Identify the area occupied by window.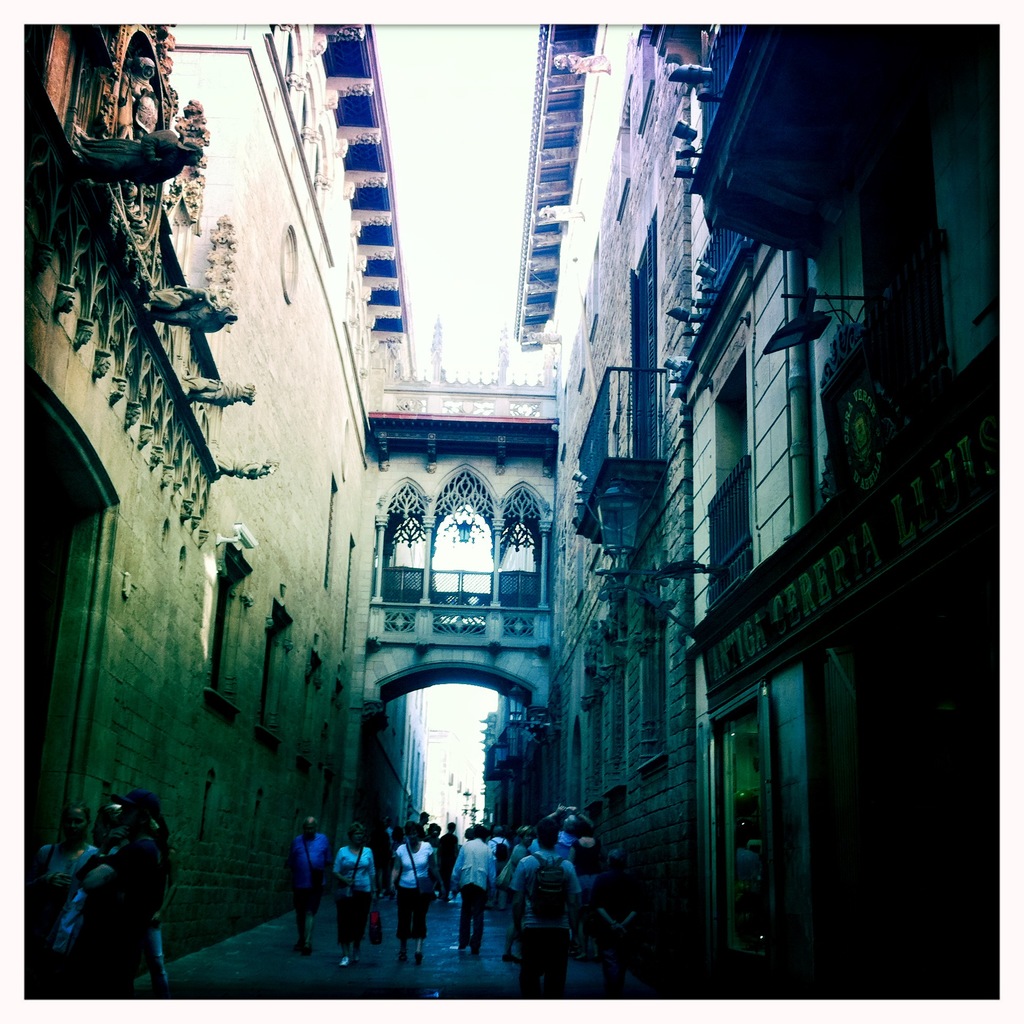
Area: <box>627,216,667,471</box>.
